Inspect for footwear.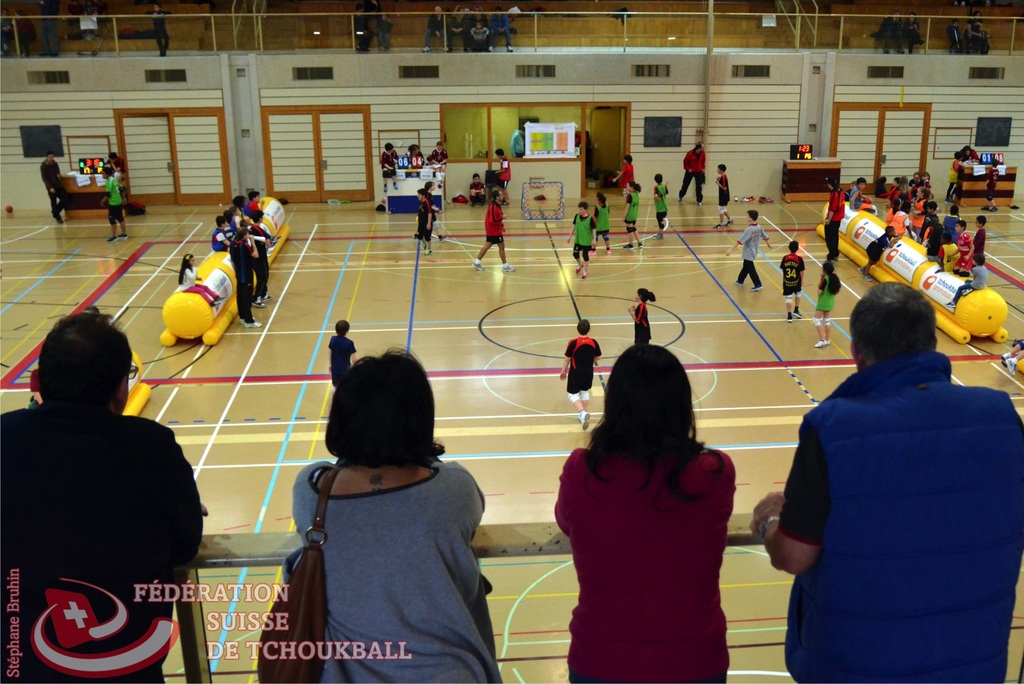
Inspection: {"left": 501, "top": 263, "right": 518, "bottom": 274}.
